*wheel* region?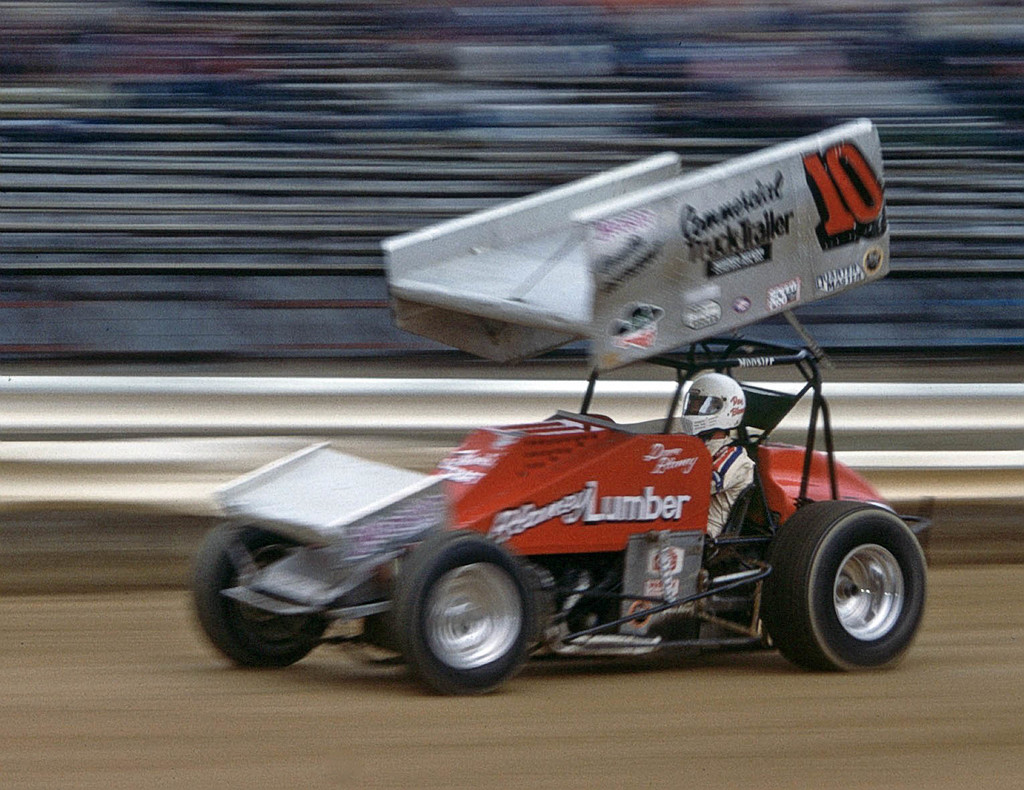
{"x1": 403, "y1": 554, "x2": 547, "y2": 689}
